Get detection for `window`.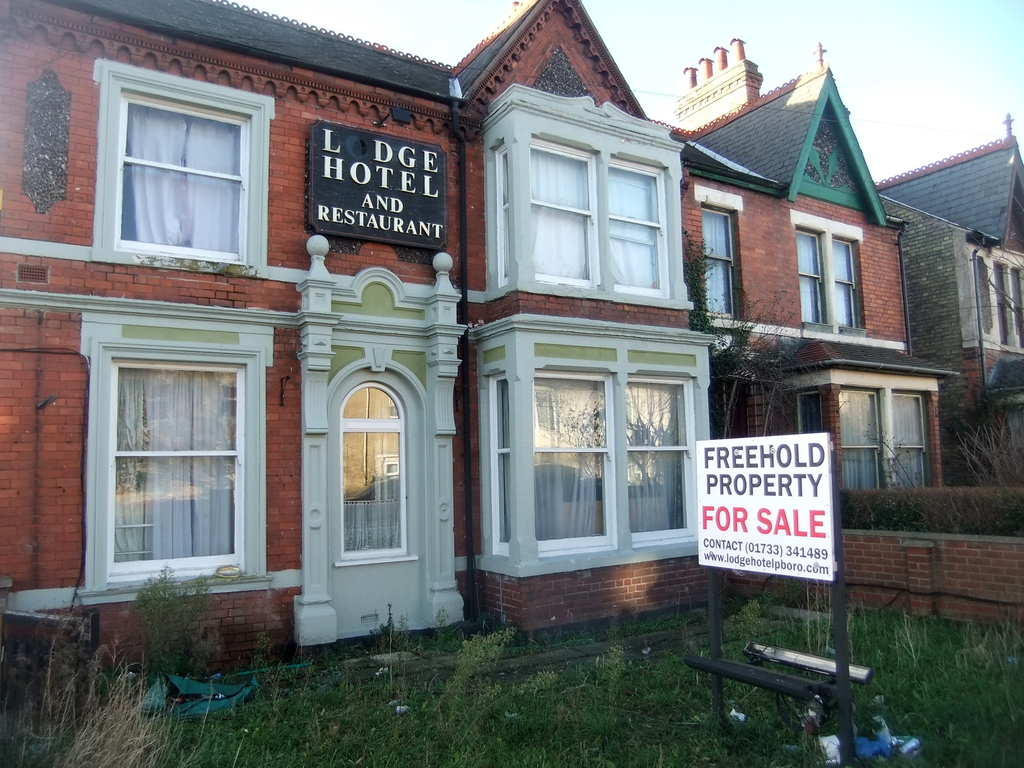
Detection: [x1=829, y1=240, x2=864, y2=332].
